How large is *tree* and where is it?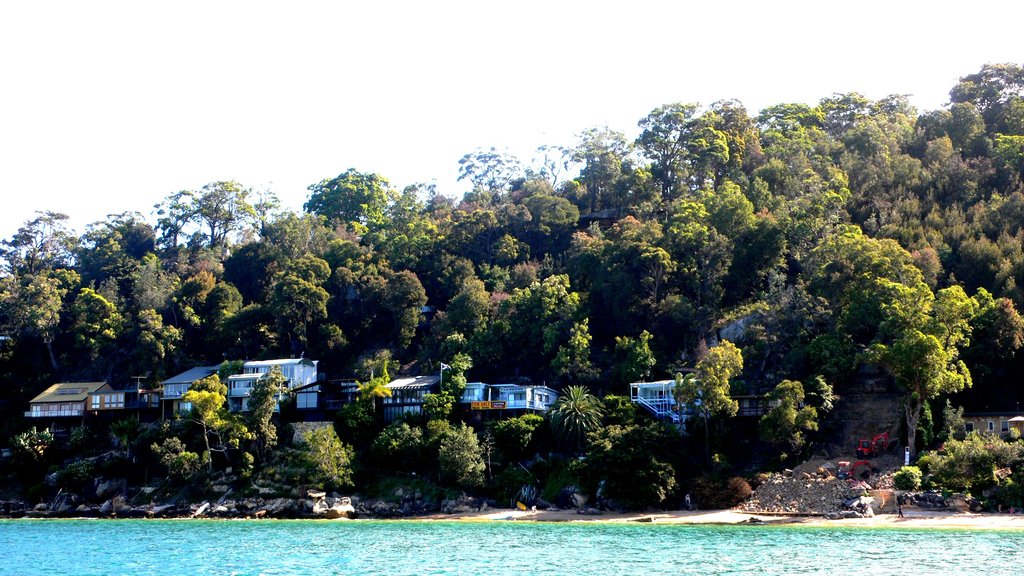
Bounding box: (452, 145, 528, 202).
